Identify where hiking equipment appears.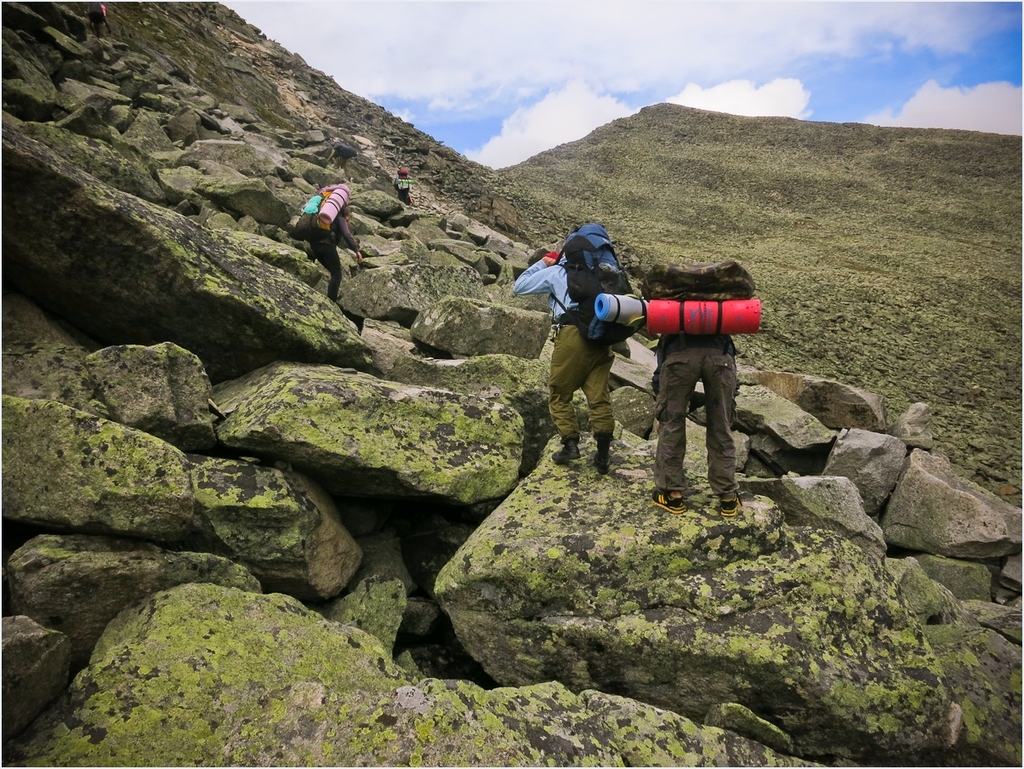
Appears at [639,263,762,356].
